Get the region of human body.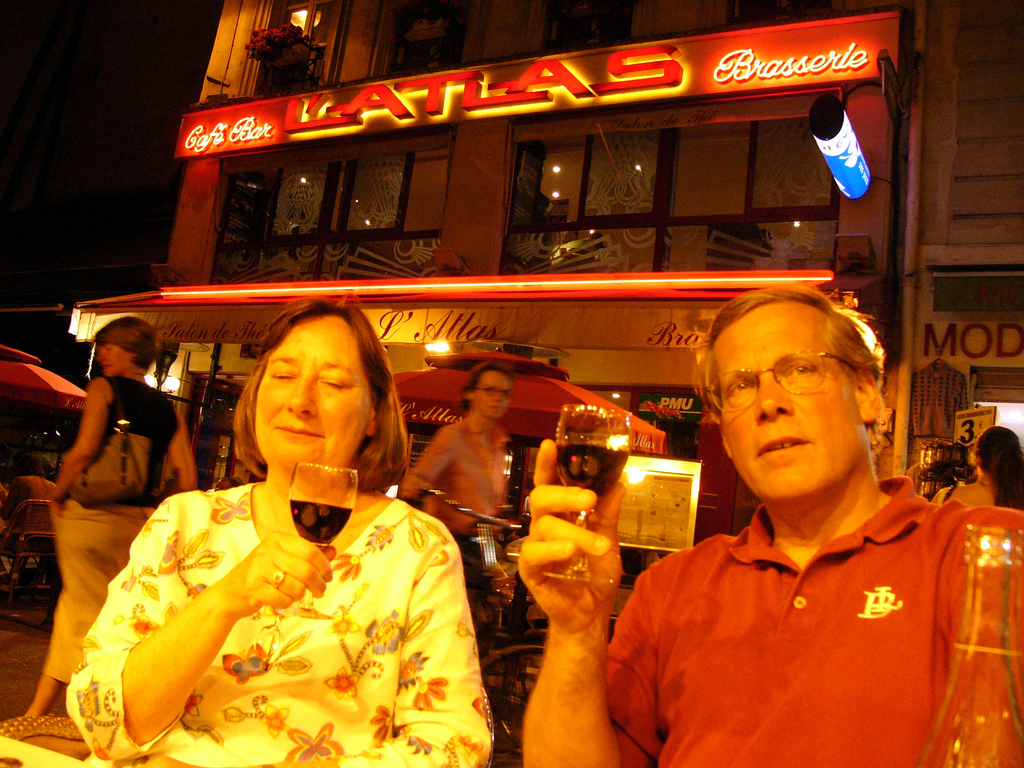
box=[406, 410, 514, 542].
